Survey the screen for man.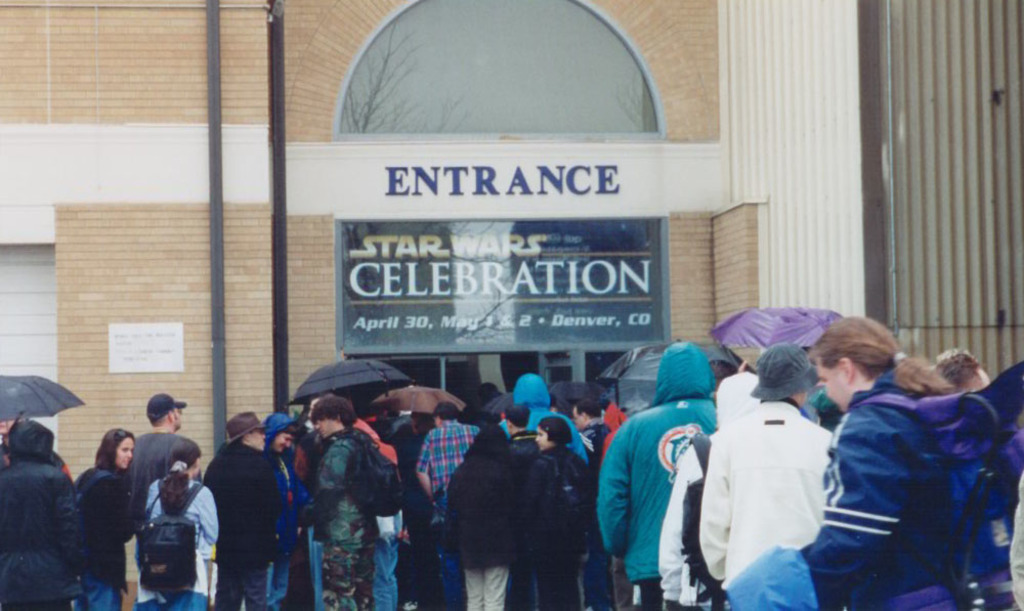
Survey found: pyautogui.locateOnScreen(509, 376, 580, 452).
